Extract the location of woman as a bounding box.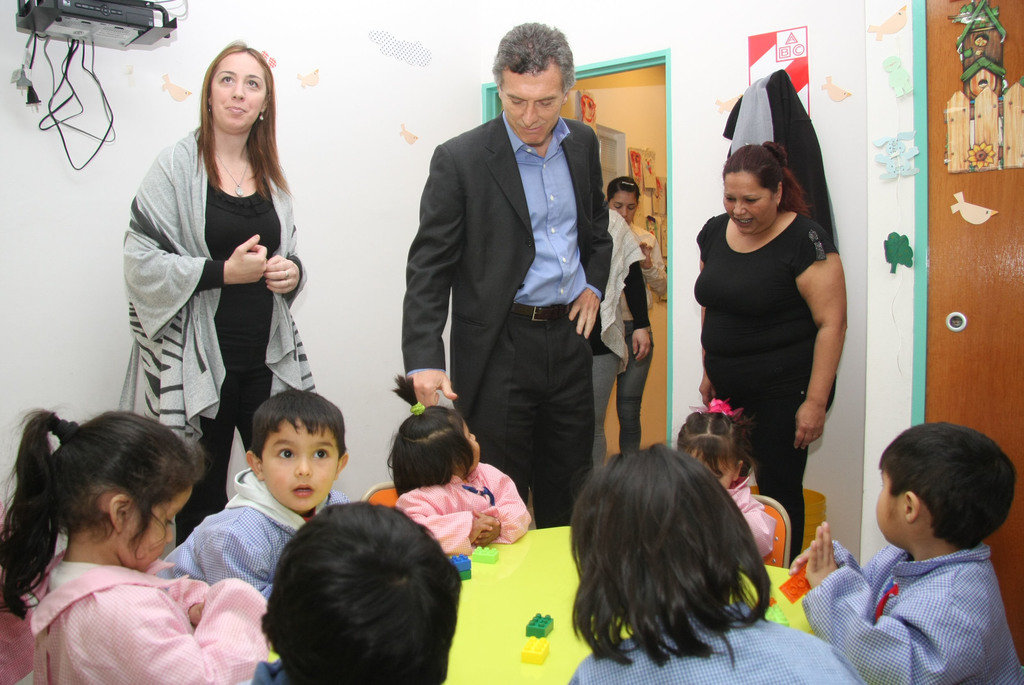
box=[607, 168, 668, 453].
